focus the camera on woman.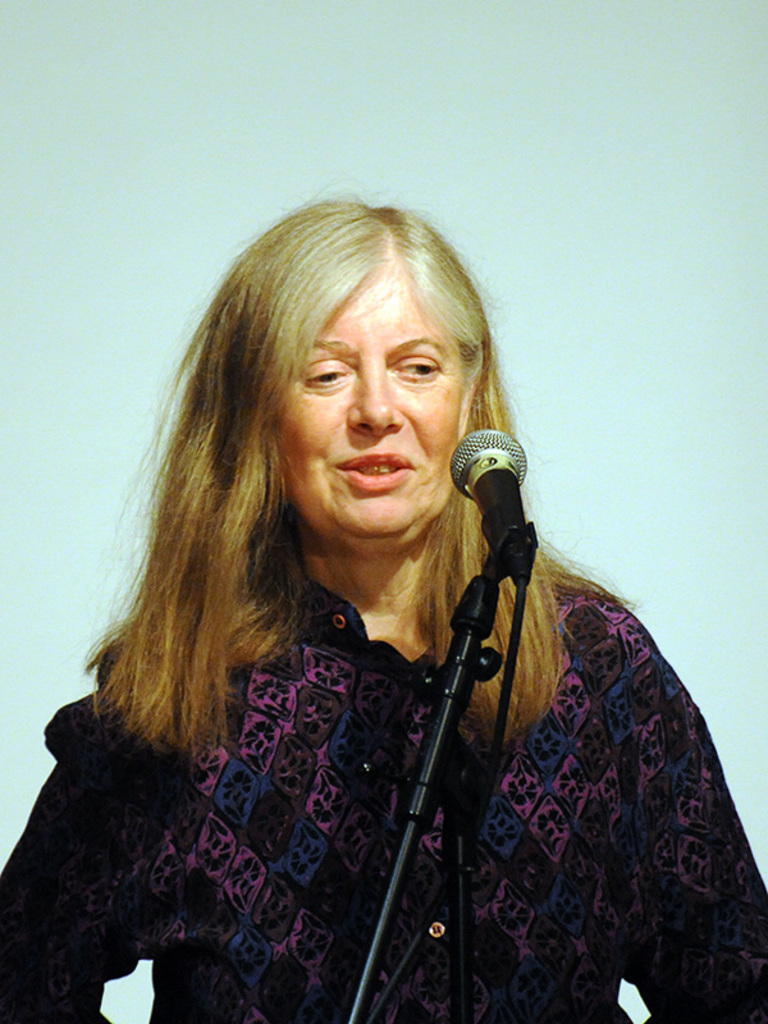
Focus region: x1=0 y1=164 x2=721 y2=1020.
